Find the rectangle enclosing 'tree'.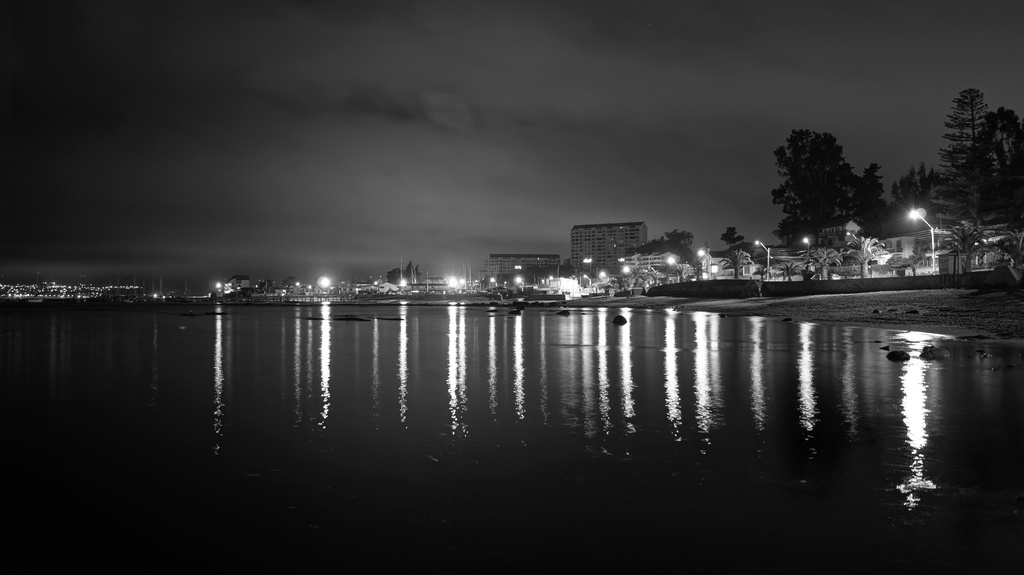
<bbox>663, 229, 689, 252</bbox>.
